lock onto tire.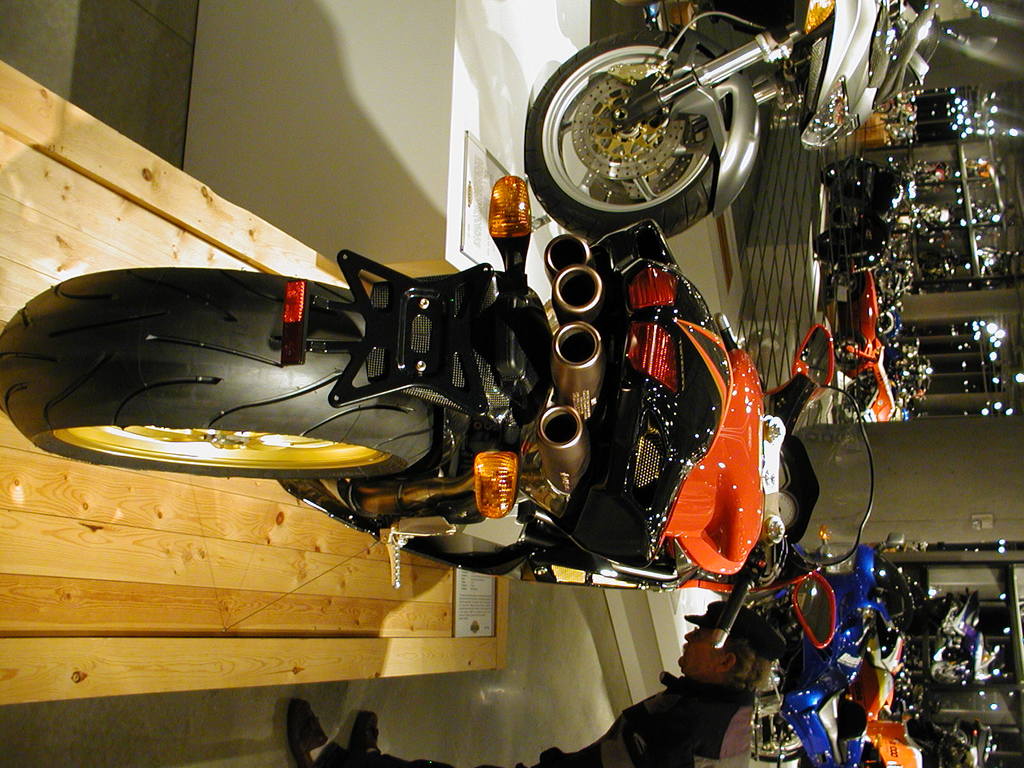
Locked: rect(575, 39, 799, 218).
